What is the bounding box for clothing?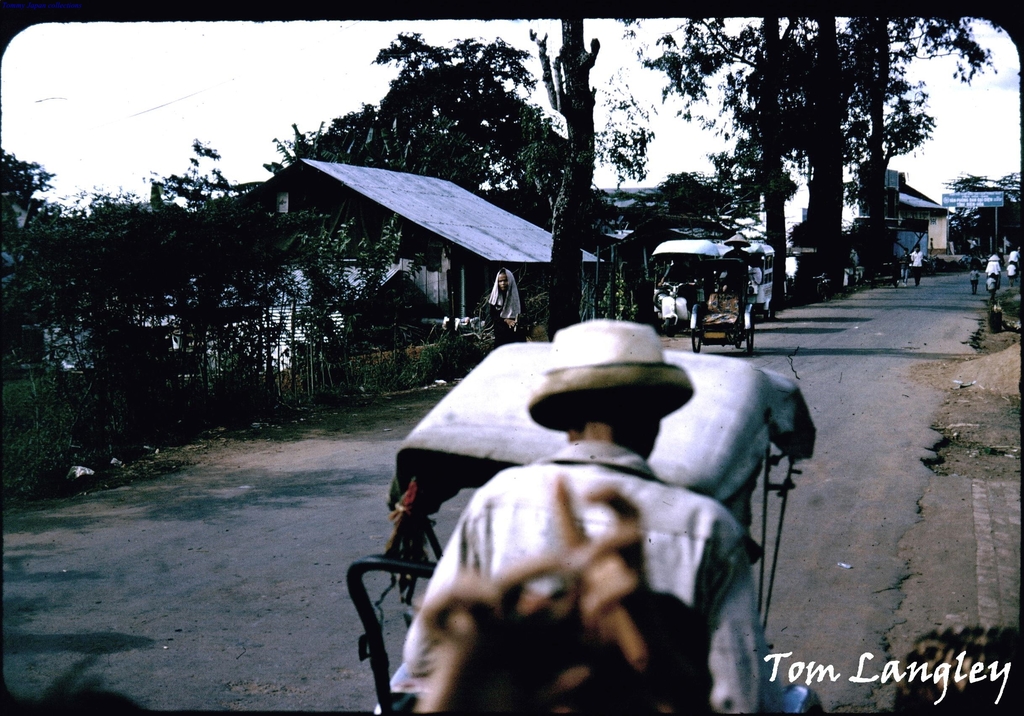
bbox(474, 267, 526, 355).
